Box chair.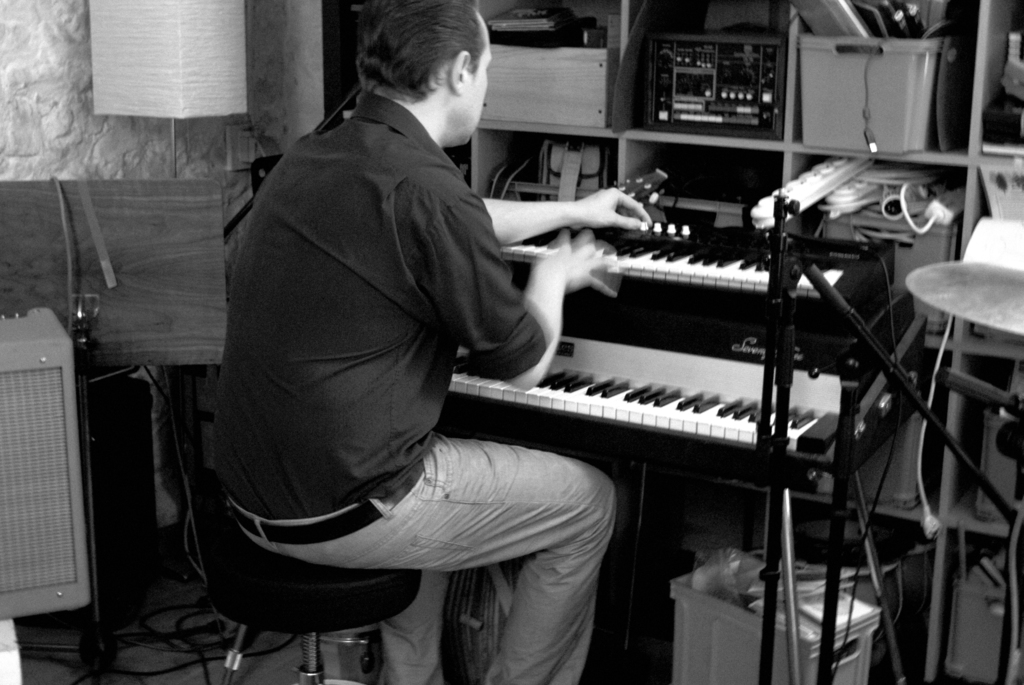
(207, 528, 426, 684).
